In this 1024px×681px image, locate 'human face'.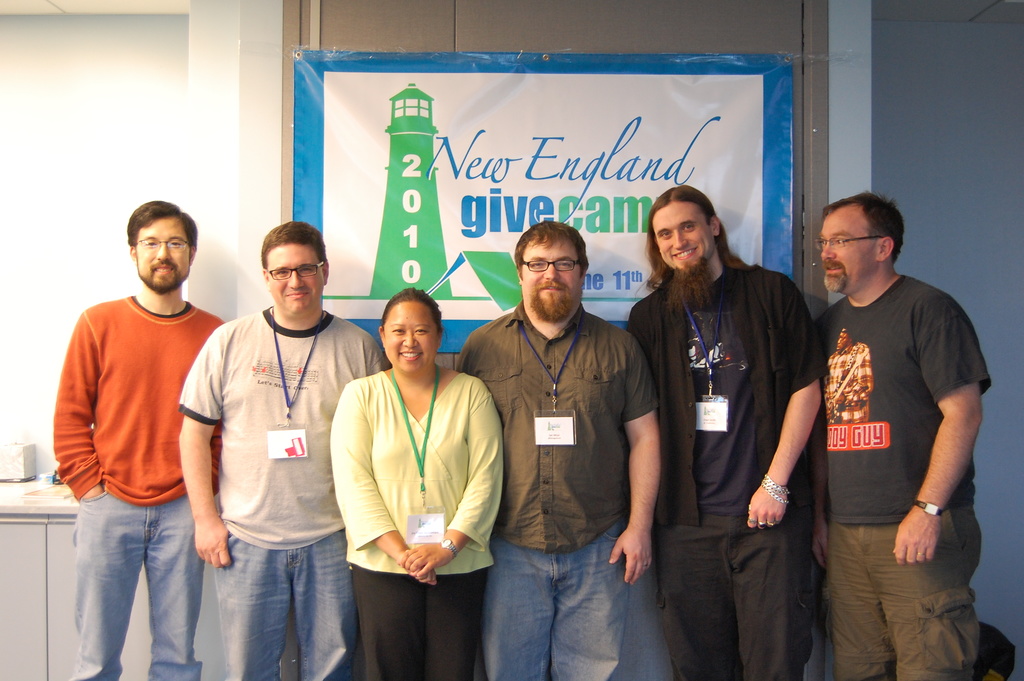
Bounding box: [837, 333, 846, 350].
